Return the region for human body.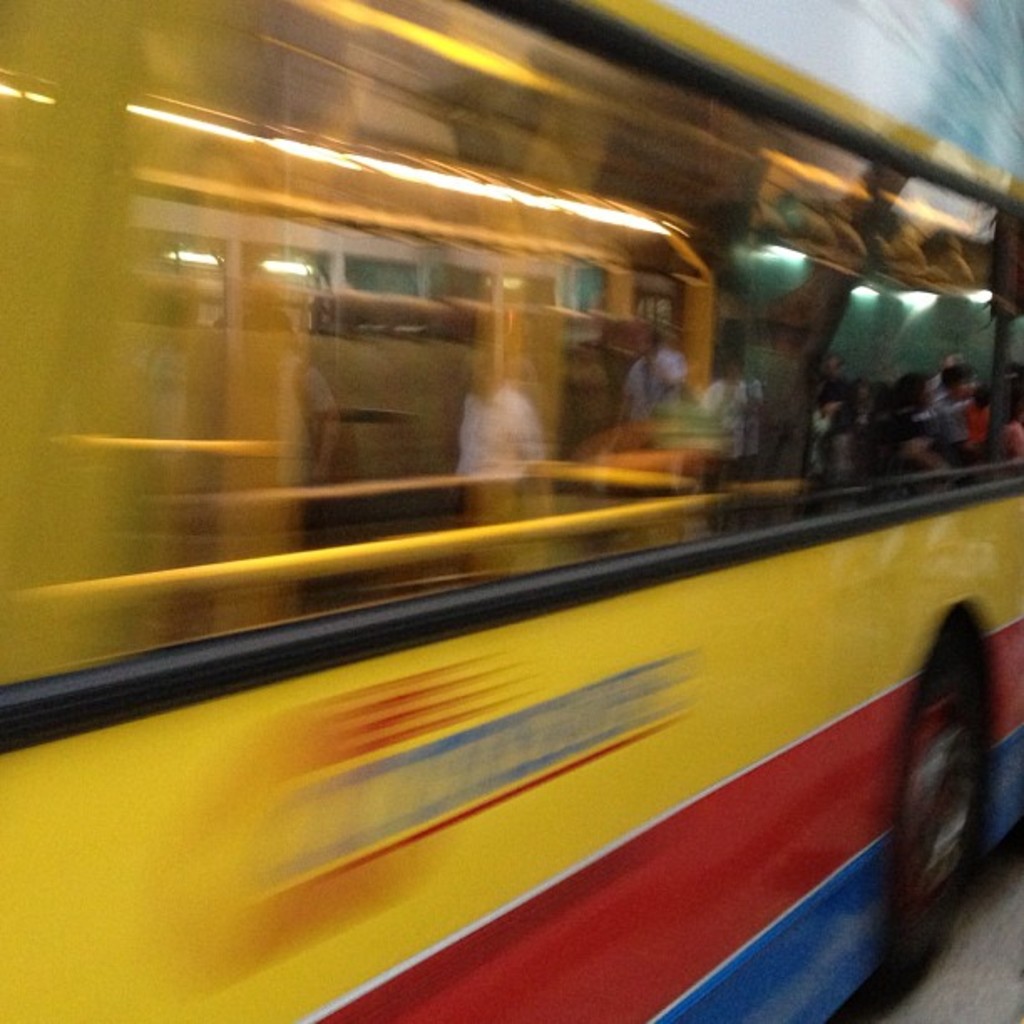
l=447, t=356, r=557, b=582.
